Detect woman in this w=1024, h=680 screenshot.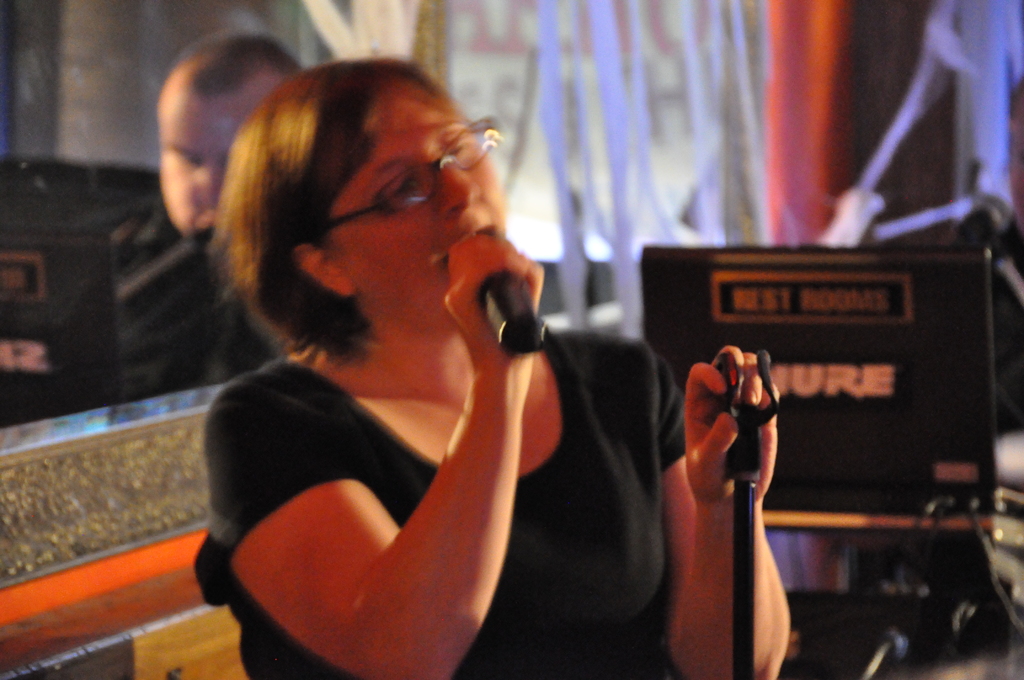
Detection: locate(135, 4, 662, 679).
